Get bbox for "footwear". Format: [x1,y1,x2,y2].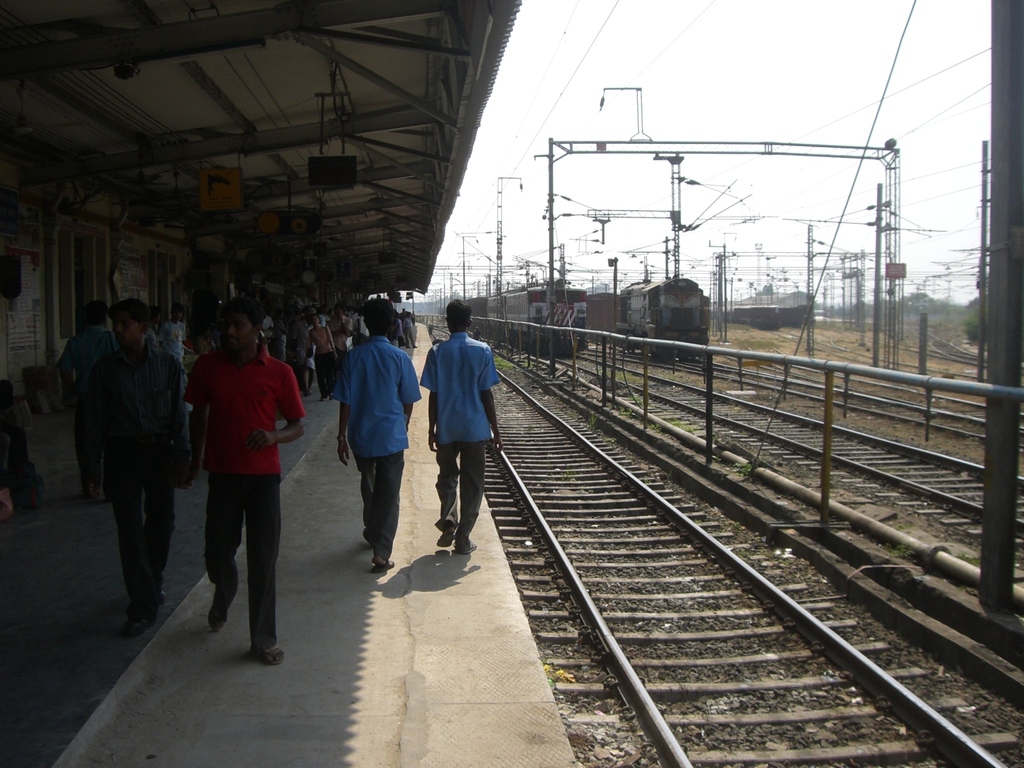
[253,644,283,665].
